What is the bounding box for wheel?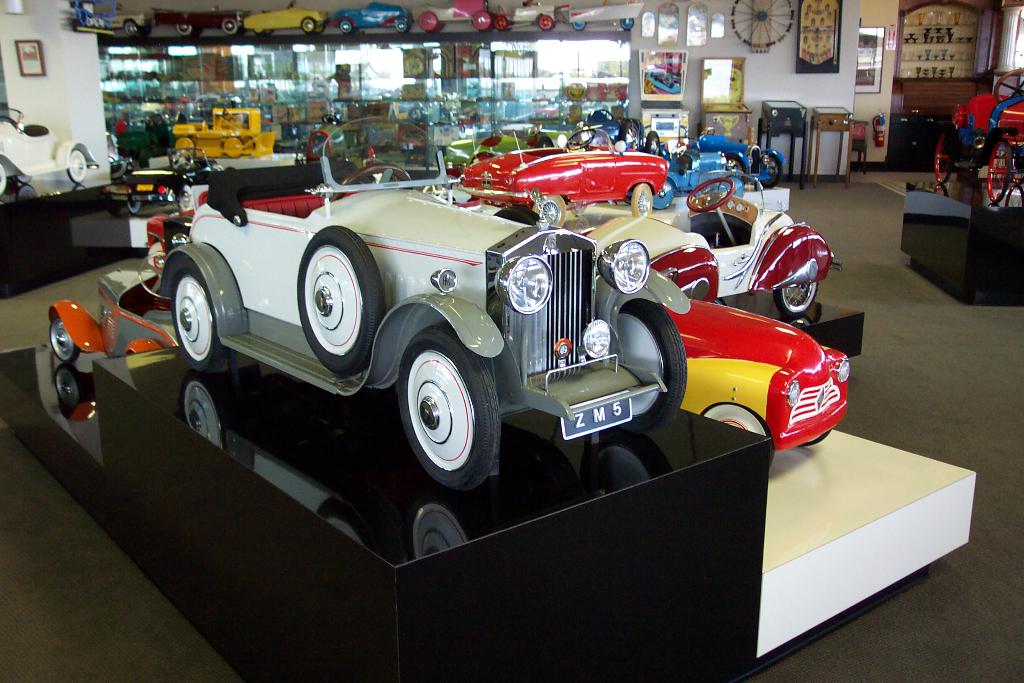
BBox(138, 251, 189, 309).
